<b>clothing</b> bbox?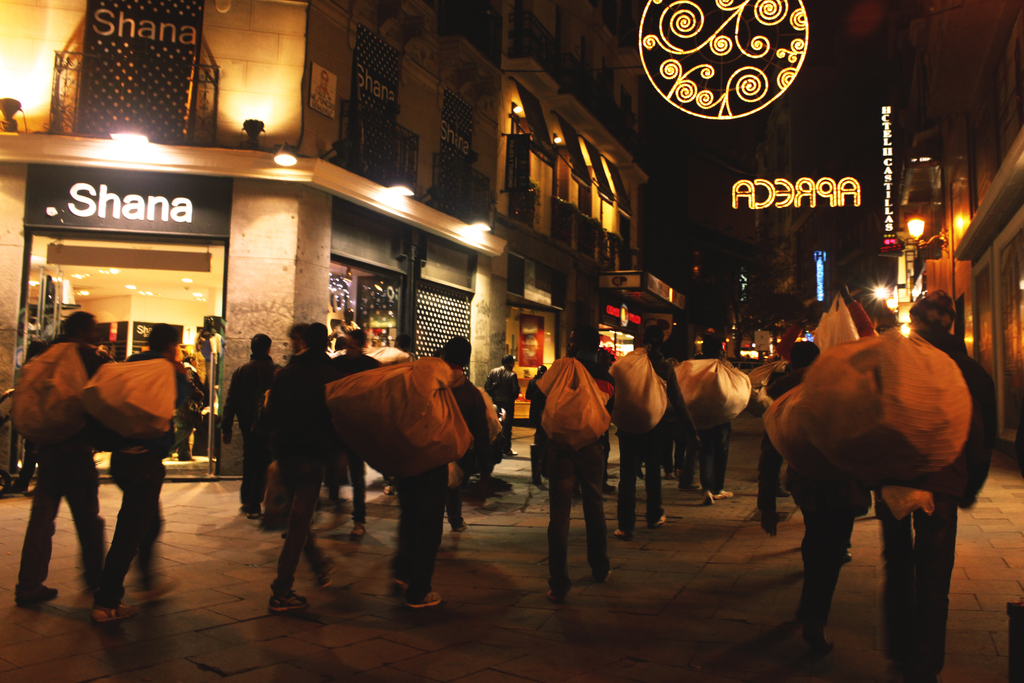
box=[395, 378, 481, 598]
